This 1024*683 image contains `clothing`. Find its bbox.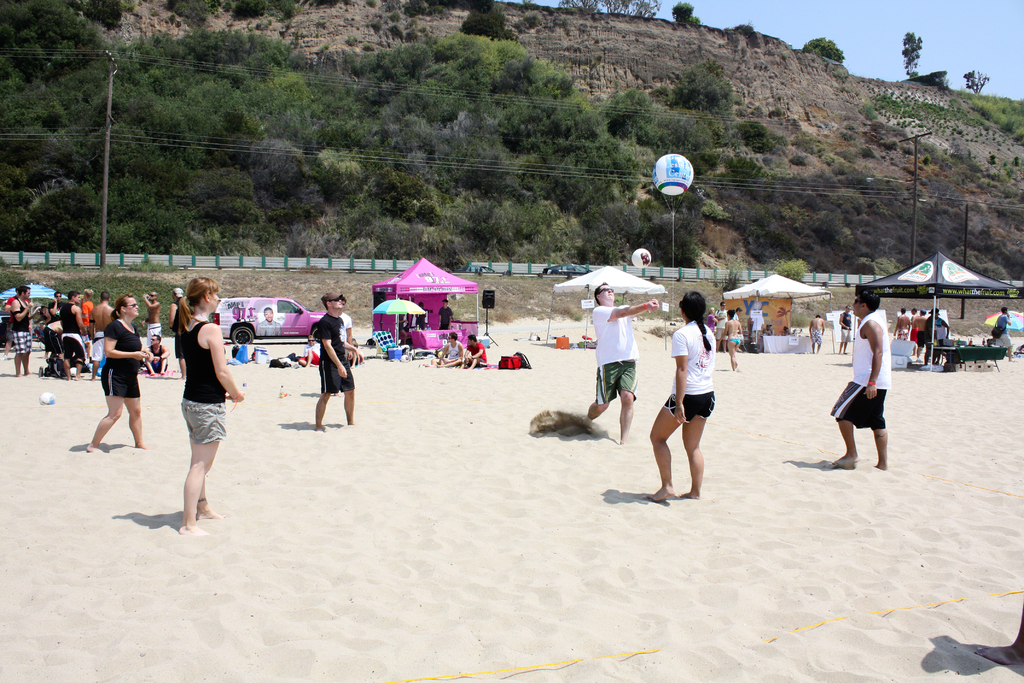
BBox(51, 315, 93, 372).
